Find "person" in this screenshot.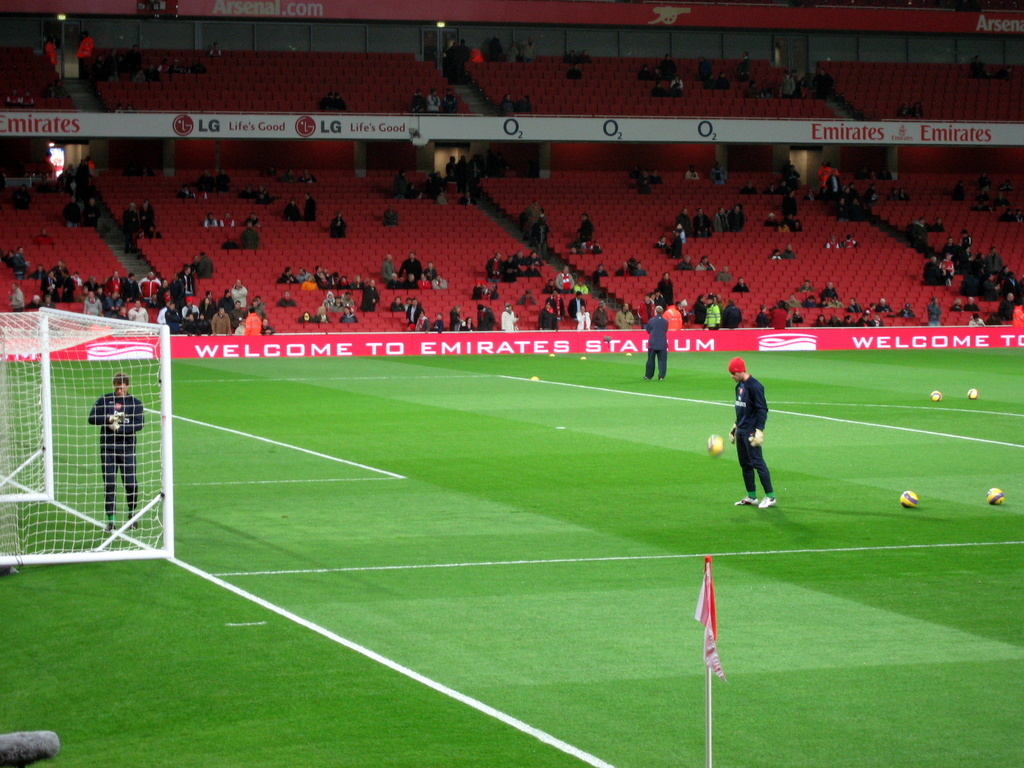
The bounding box for "person" is {"left": 616, "top": 261, "right": 631, "bottom": 276}.
